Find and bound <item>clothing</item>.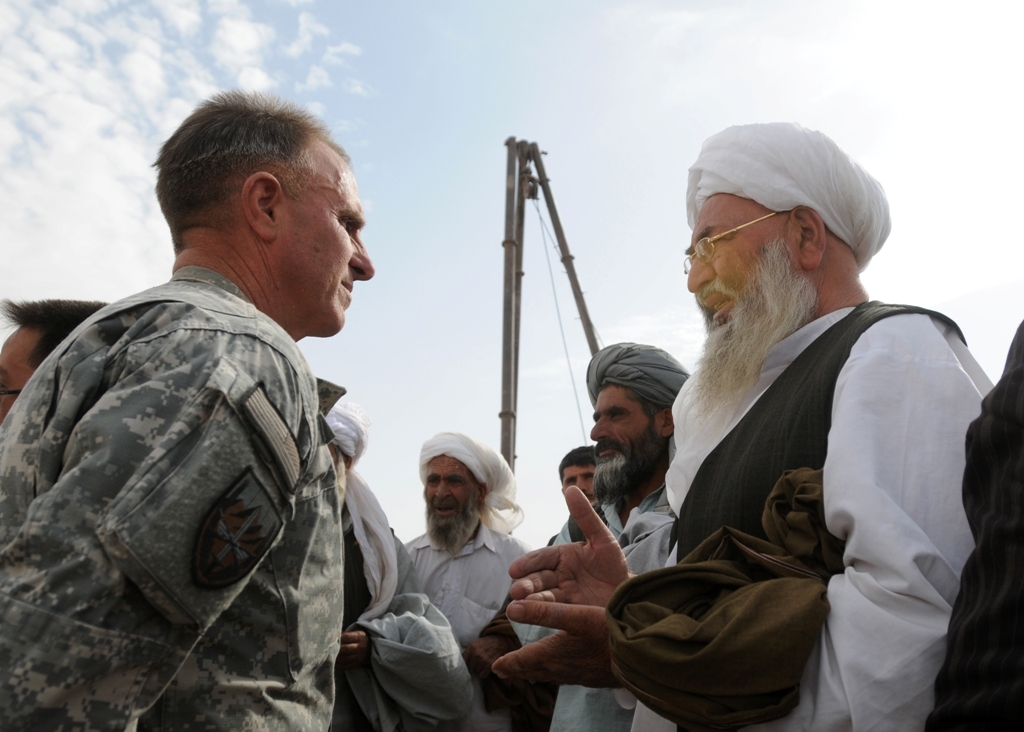
Bound: crop(401, 520, 551, 731).
